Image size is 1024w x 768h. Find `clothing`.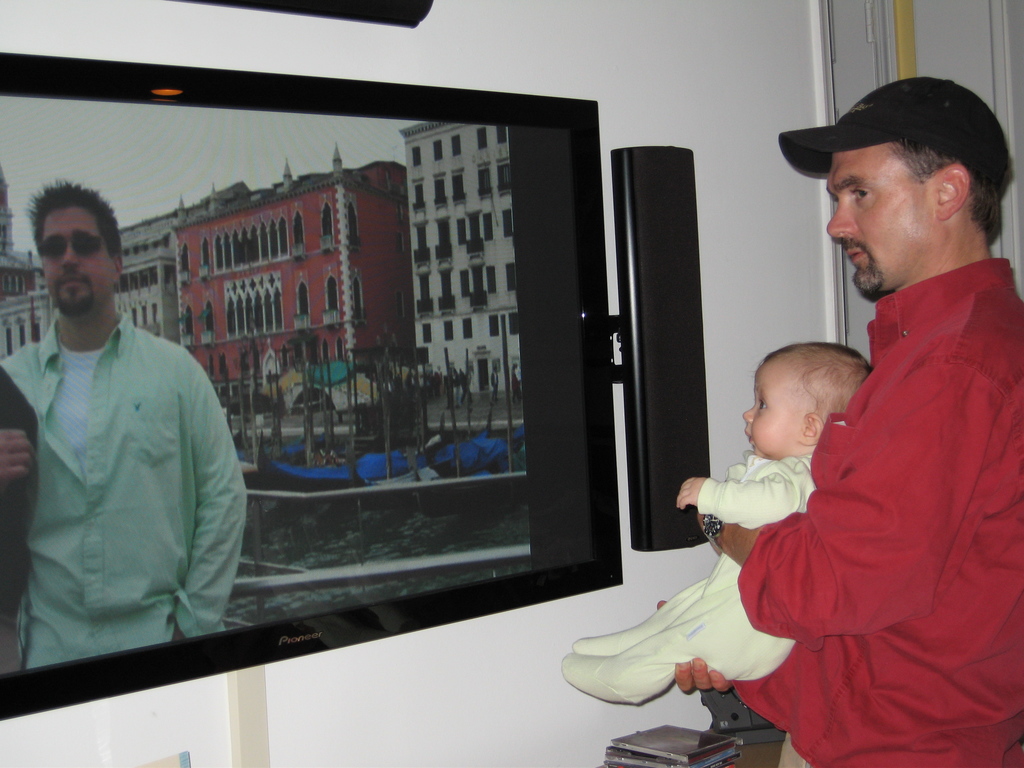
x1=0 y1=295 x2=253 y2=687.
